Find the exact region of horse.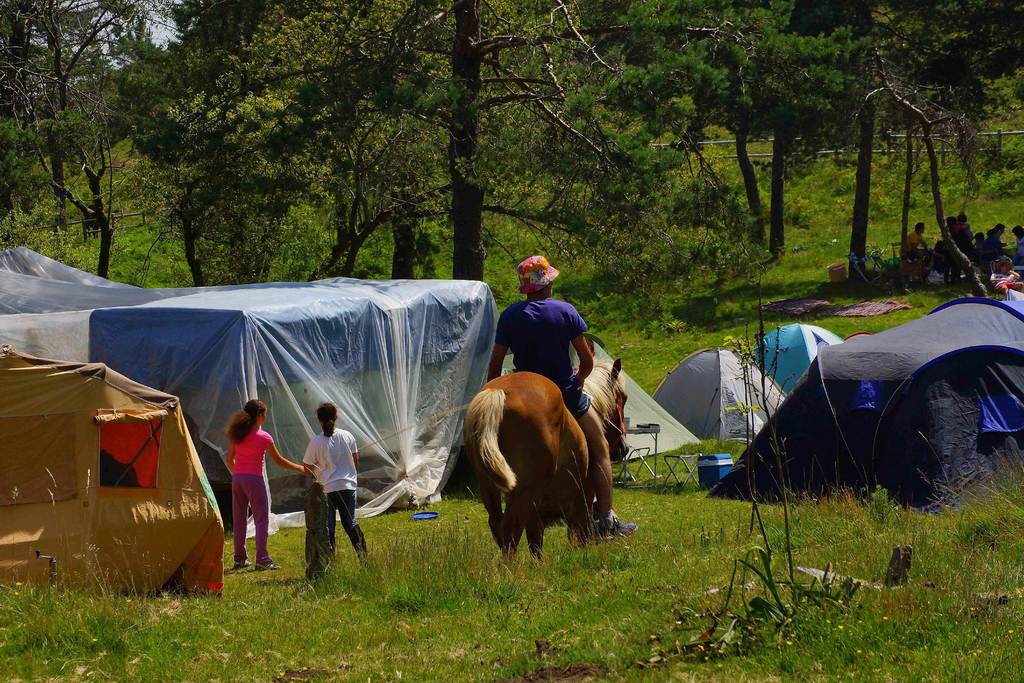
Exact region: detection(462, 359, 630, 580).
